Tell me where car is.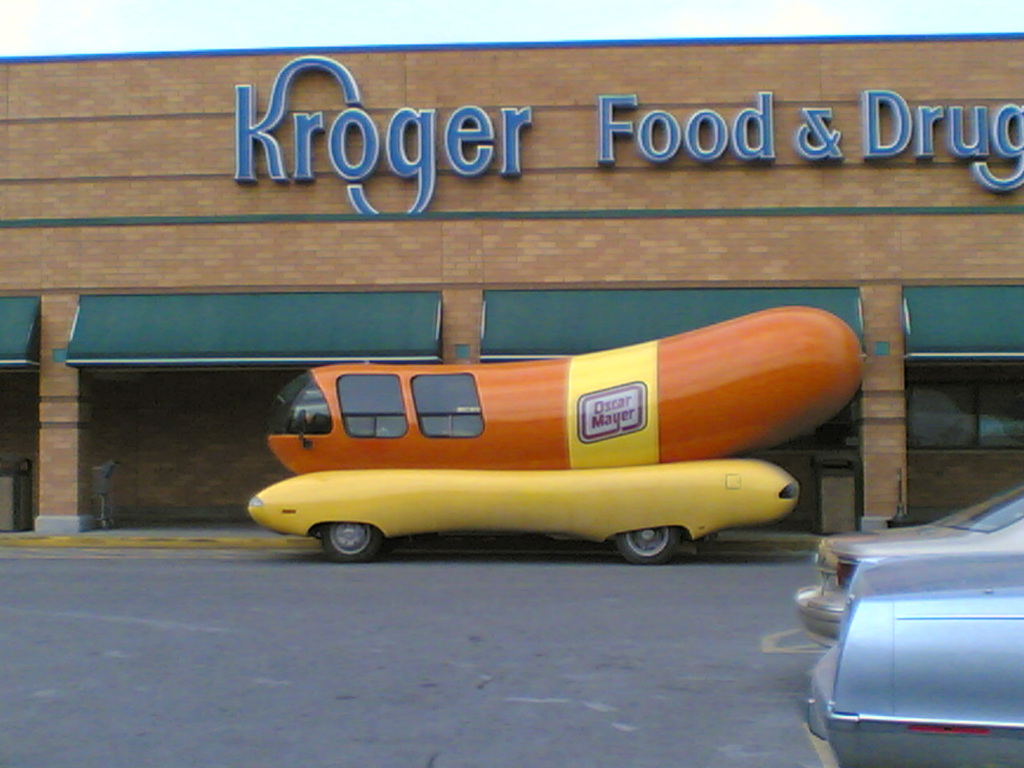
car is at [791, 485, 1023, 650].
